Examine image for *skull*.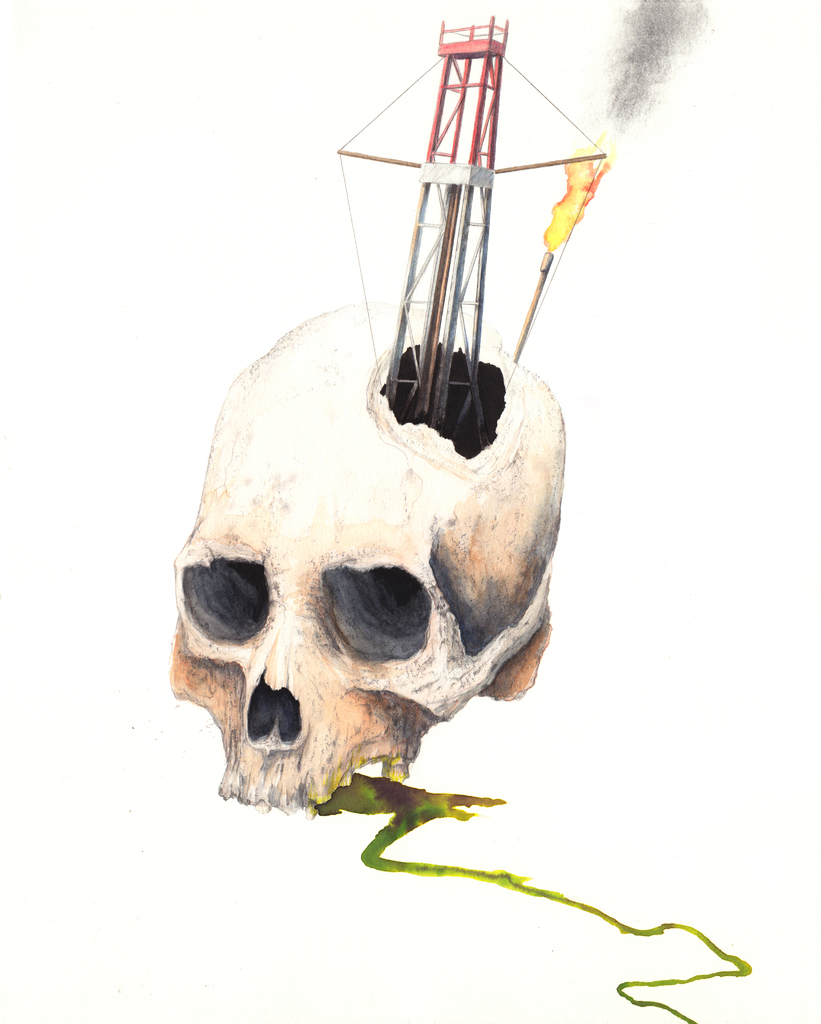
Examination result: x1=173 y1=300 x2=570 y2=815.
